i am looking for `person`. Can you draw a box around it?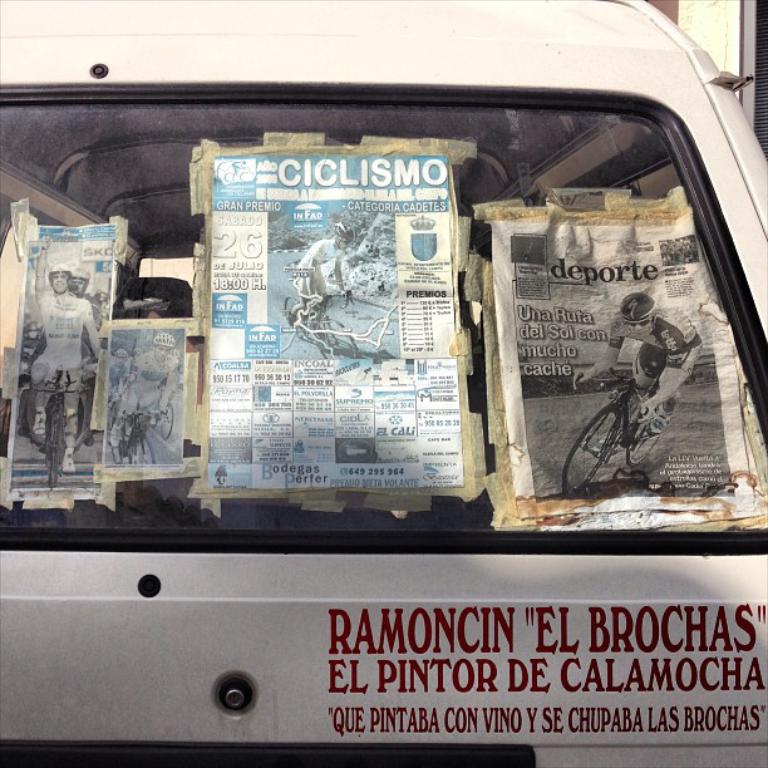
Sure, the bounding box is 103, 343, 129, 405.
